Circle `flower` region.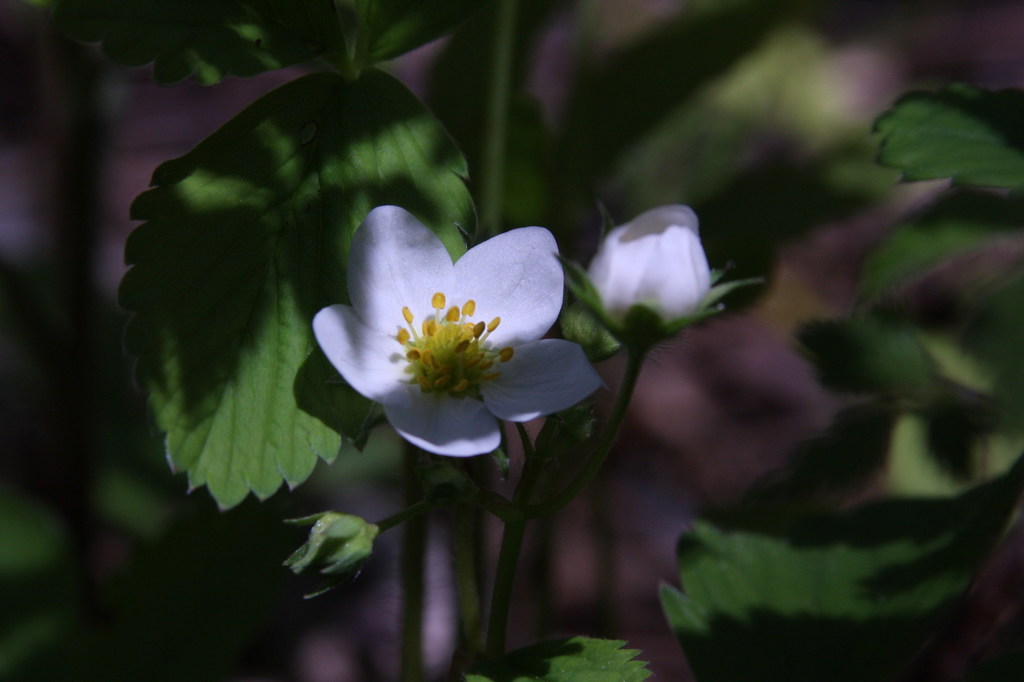
Region: <bbox>566, 200, 757, 345</bbox>.
